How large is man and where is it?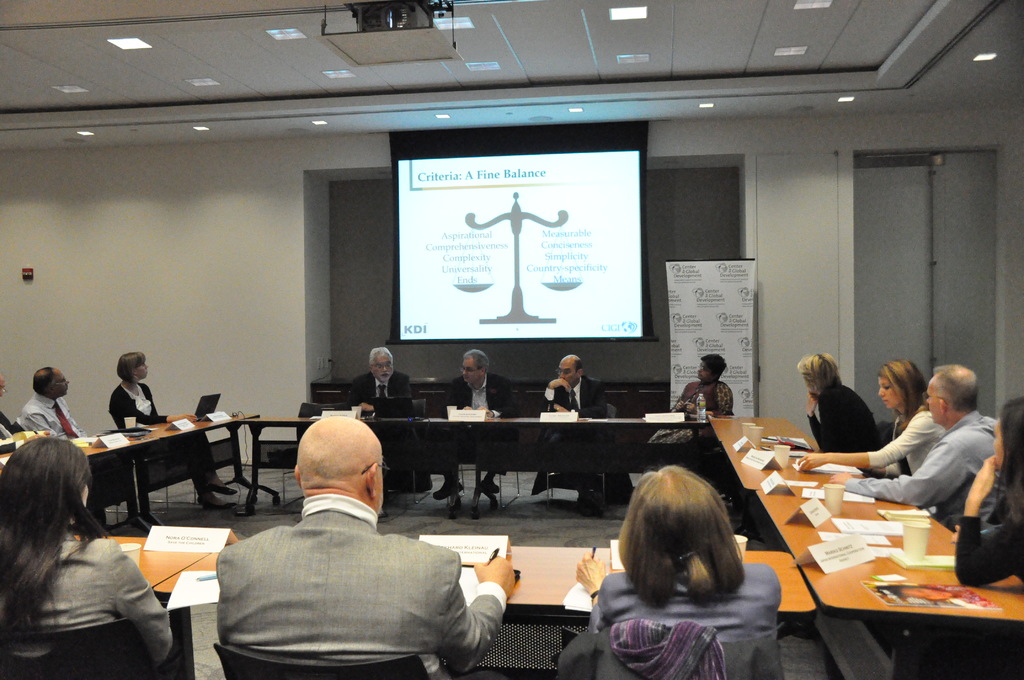
Bounding box: <region>831, 359, 1004, 534</region>.
